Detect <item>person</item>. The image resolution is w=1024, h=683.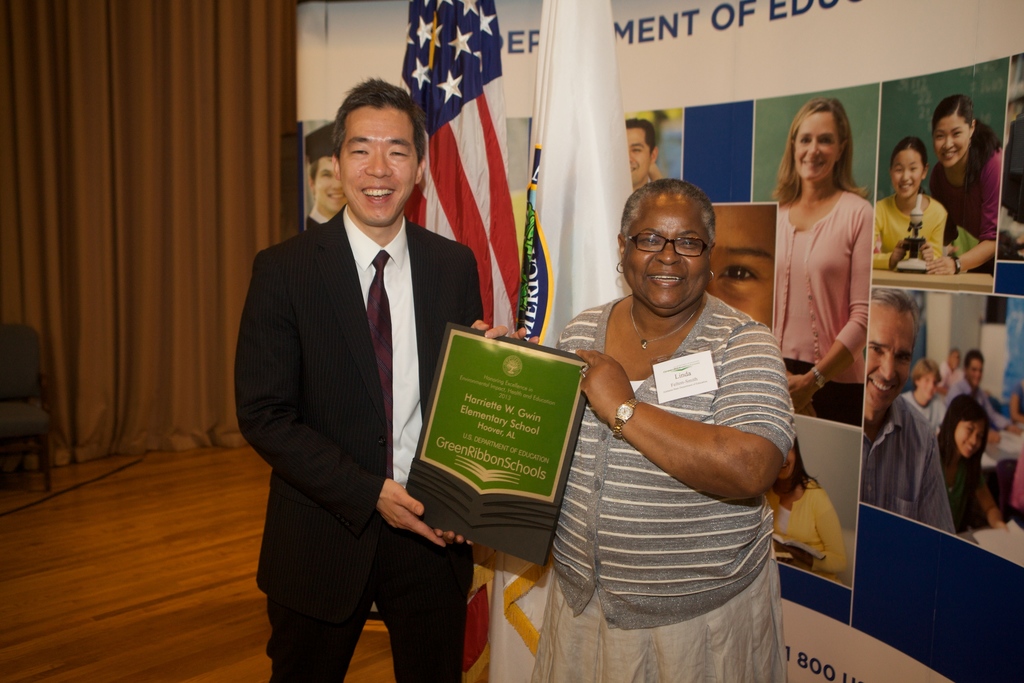
(301, 123, 349, 231).
